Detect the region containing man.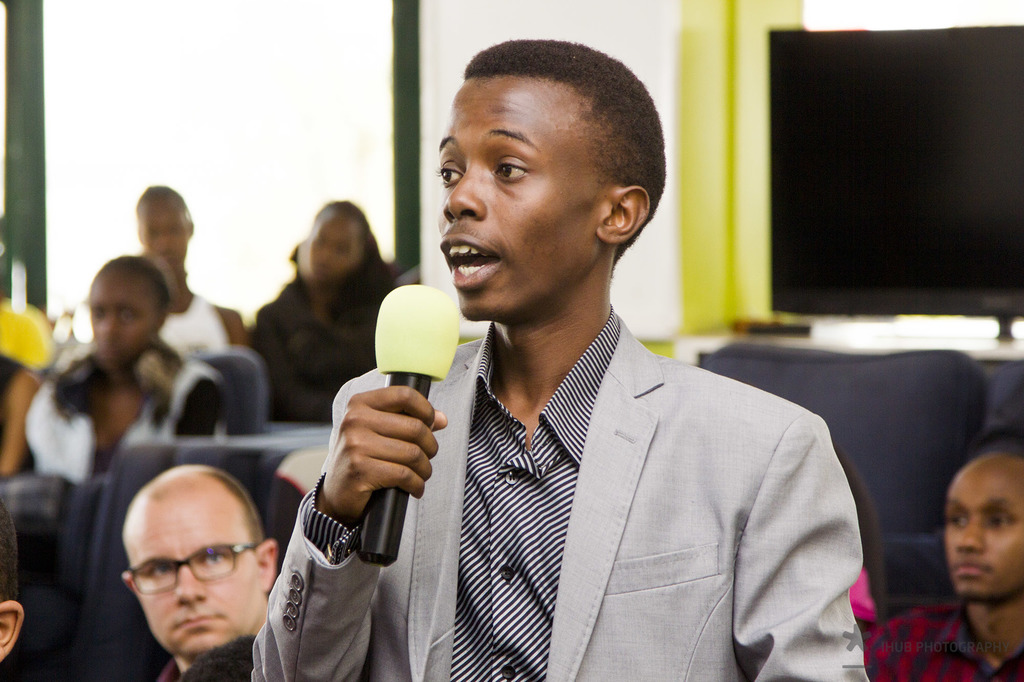
[859, 438, 1023, 681].
